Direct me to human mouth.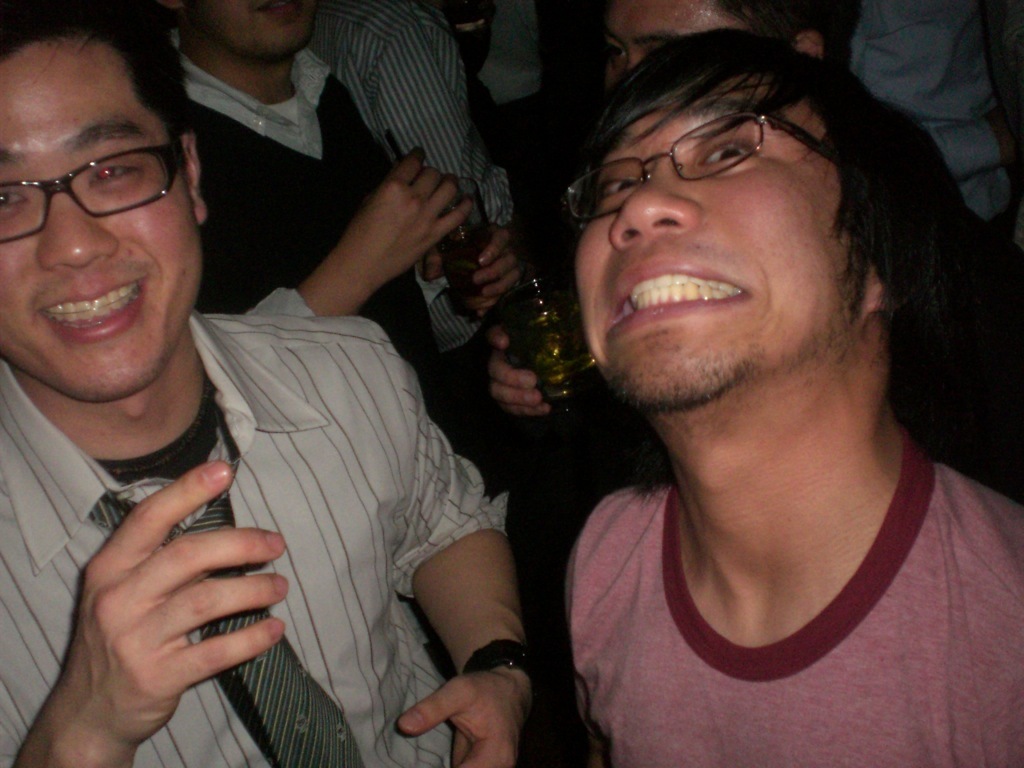
Direction: pyautogui.locateOnScreen(590, 251, 758, 342).
